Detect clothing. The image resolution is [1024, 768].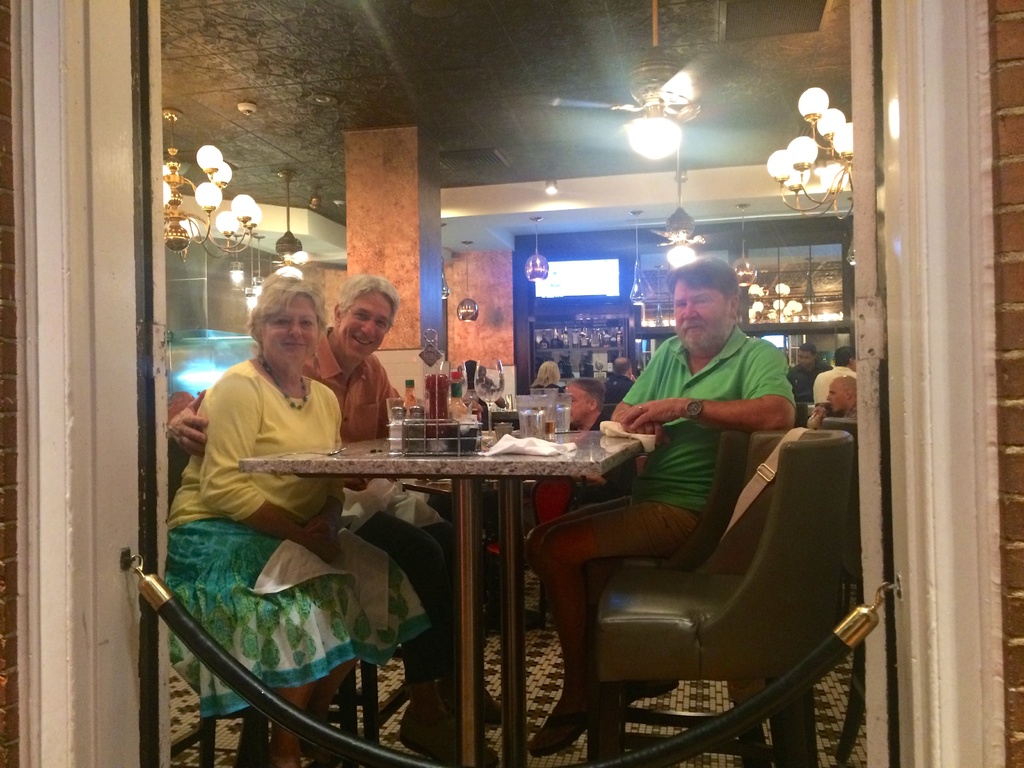
[187,319,481,689].
